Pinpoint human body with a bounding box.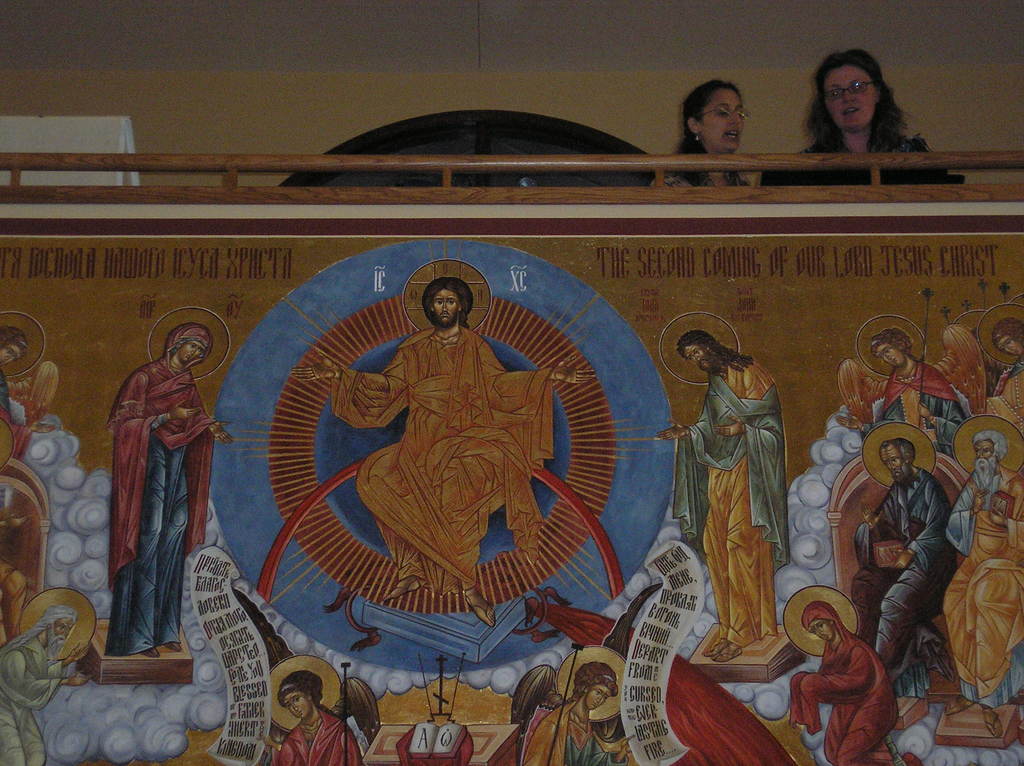
rect(842, 369, 966, 452).
